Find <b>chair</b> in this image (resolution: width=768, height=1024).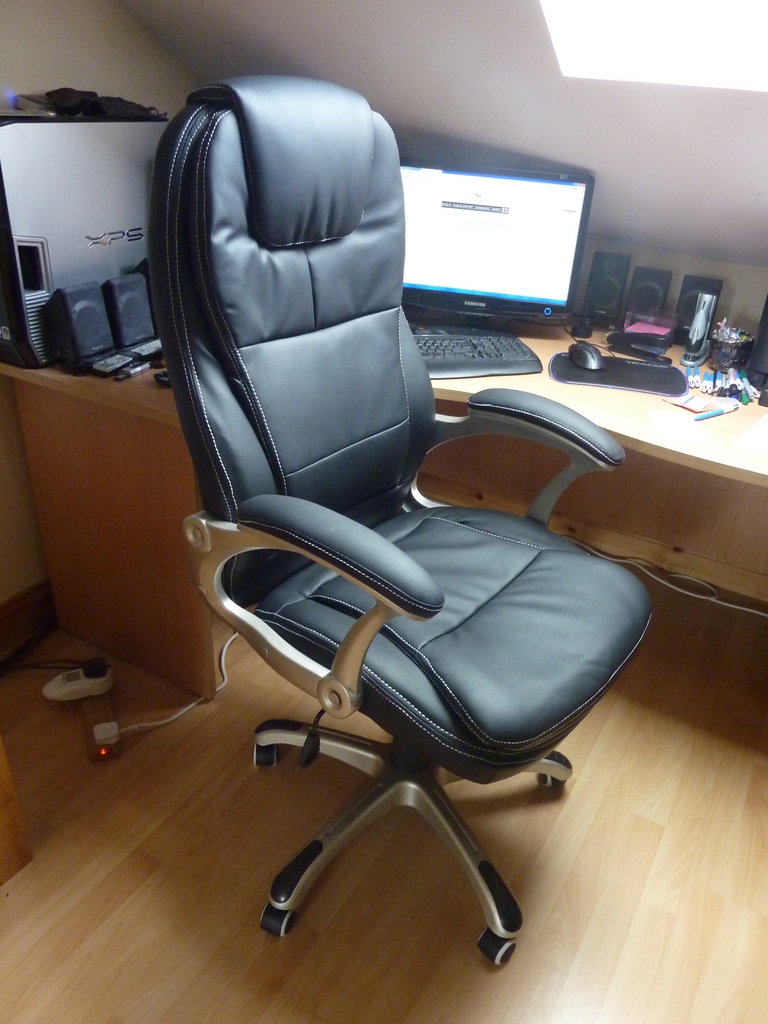
BBox(148, 76, 655, 968).
